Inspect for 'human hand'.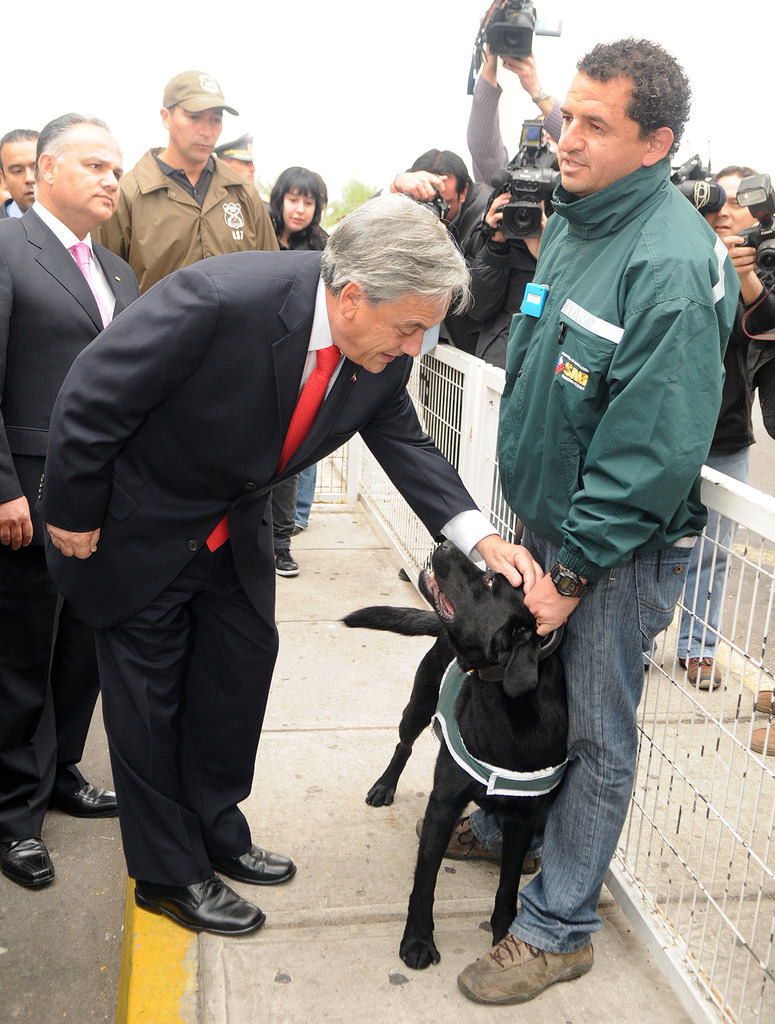
Inspection: [395, 165, 448, 205].
